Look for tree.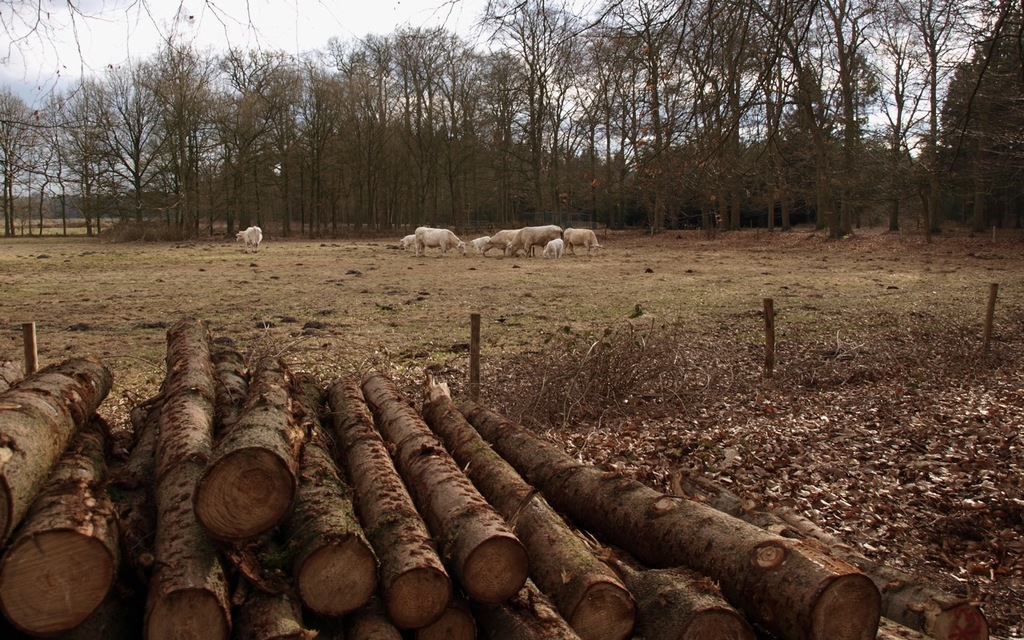
Found: left=511, top=135, right=542, bottom=226.
